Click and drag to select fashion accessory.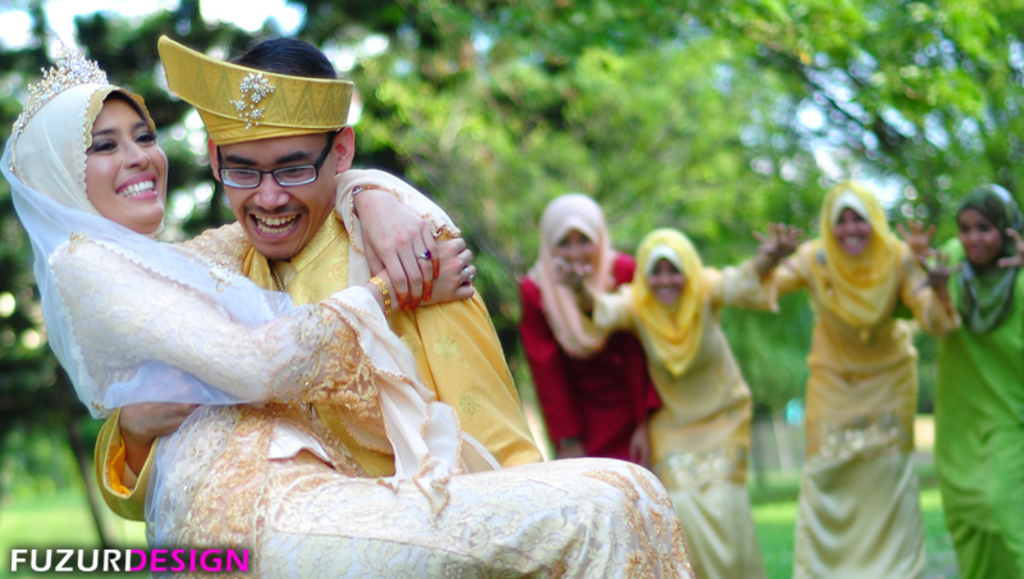
Selection: {"left": 461, "top": 268, "right": 479, "bottom": 287}.
